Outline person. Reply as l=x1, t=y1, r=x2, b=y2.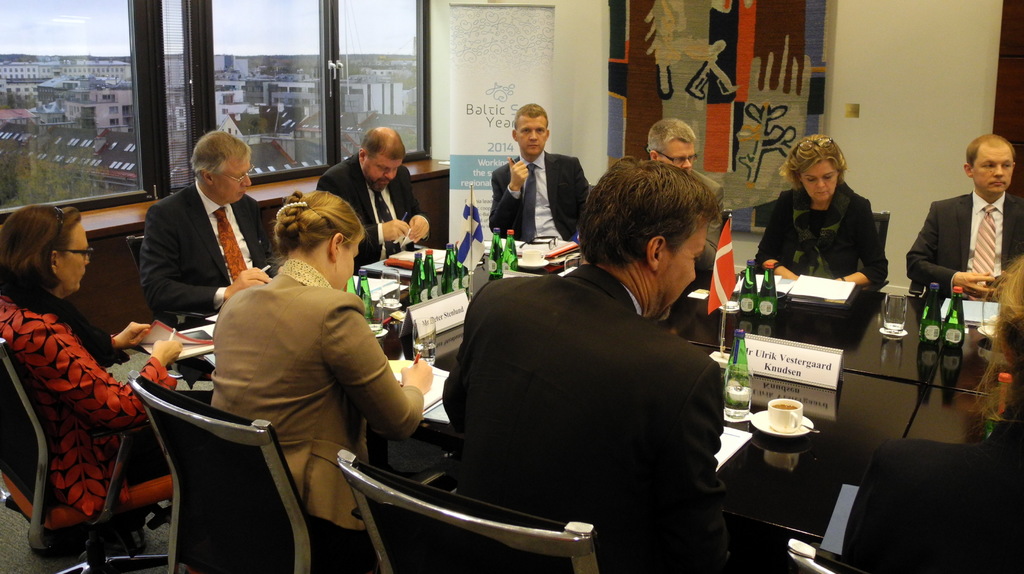
l=139, t=127, r=283, b=330.
